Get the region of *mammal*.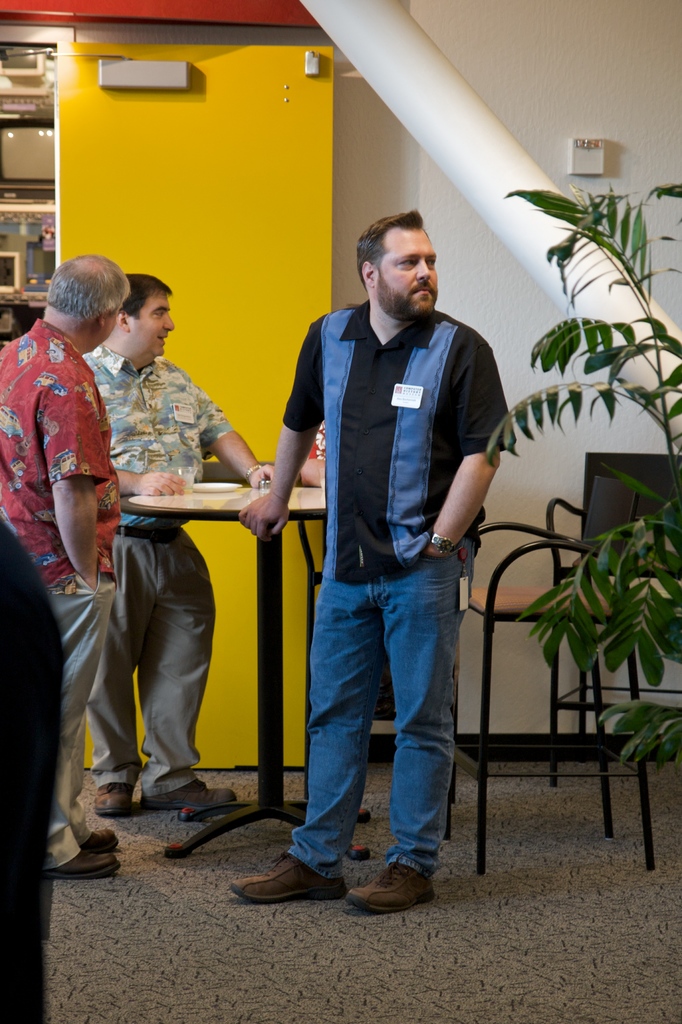
x1=85 y1=273 x2=281 y2=818.
